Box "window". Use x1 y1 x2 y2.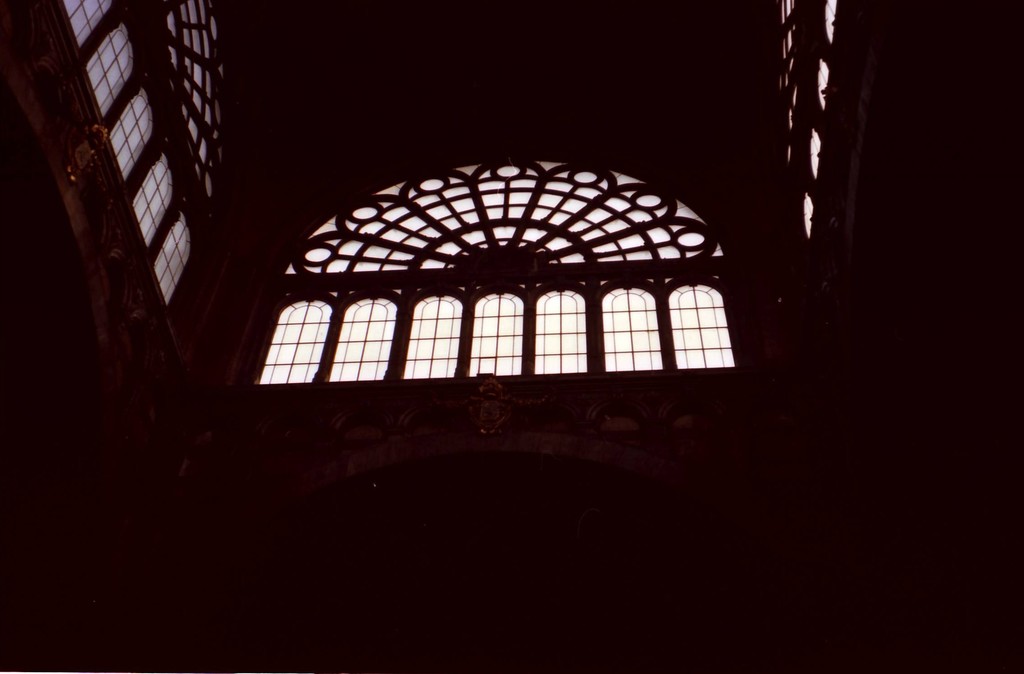
152 0 216 200.
